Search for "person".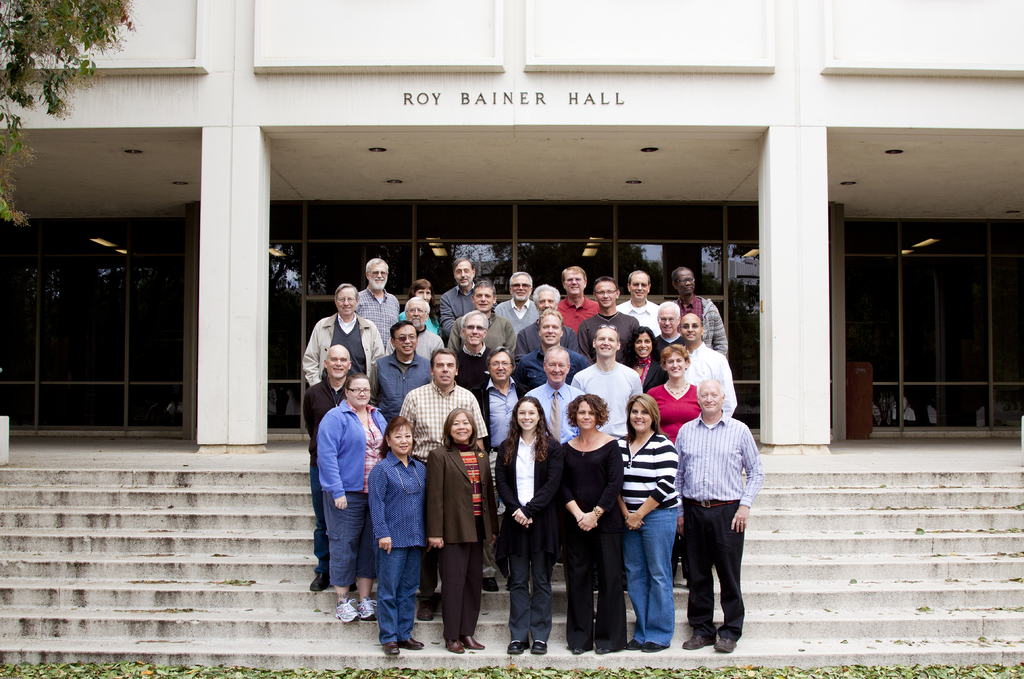
Found at 586 274 638 356.
